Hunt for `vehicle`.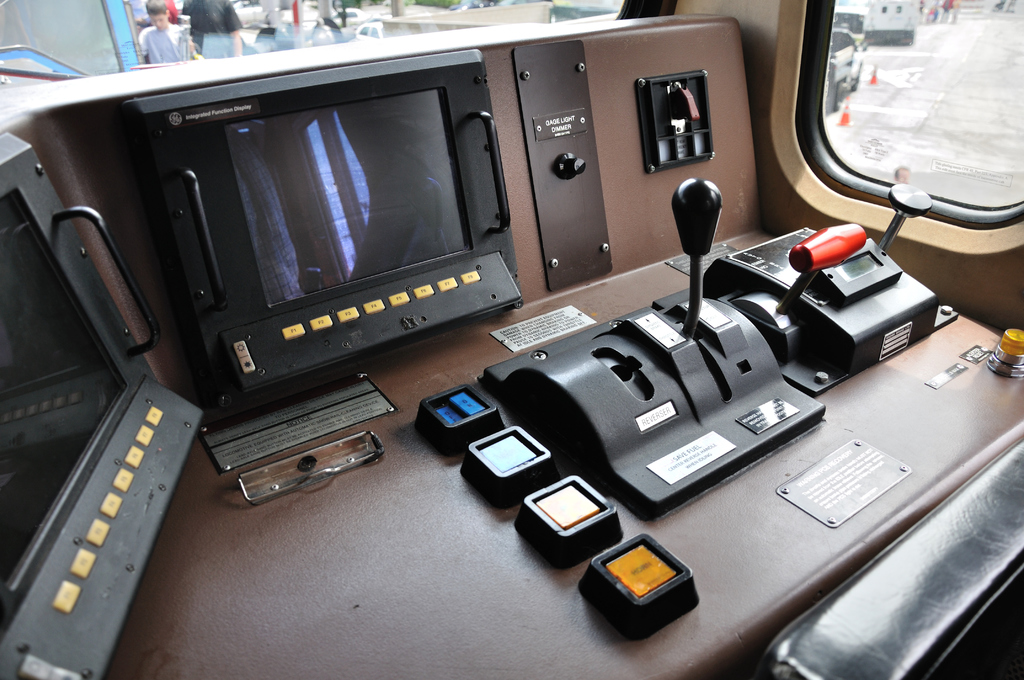
Hunted down at 132/34/995/679.
